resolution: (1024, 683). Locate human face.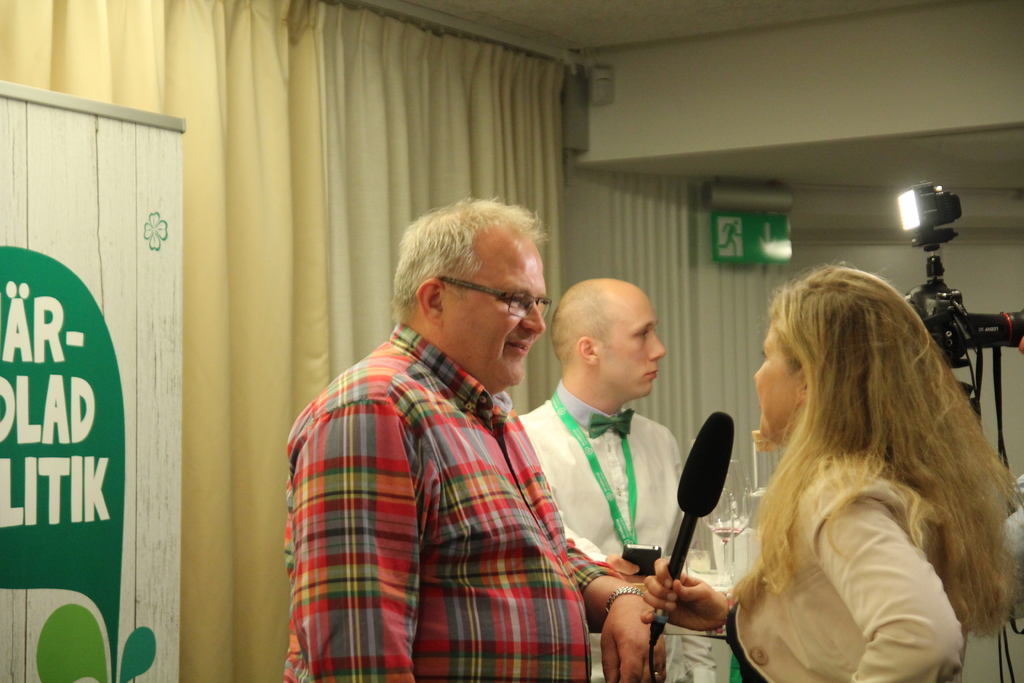
locate(599, 292, 665, 397).
